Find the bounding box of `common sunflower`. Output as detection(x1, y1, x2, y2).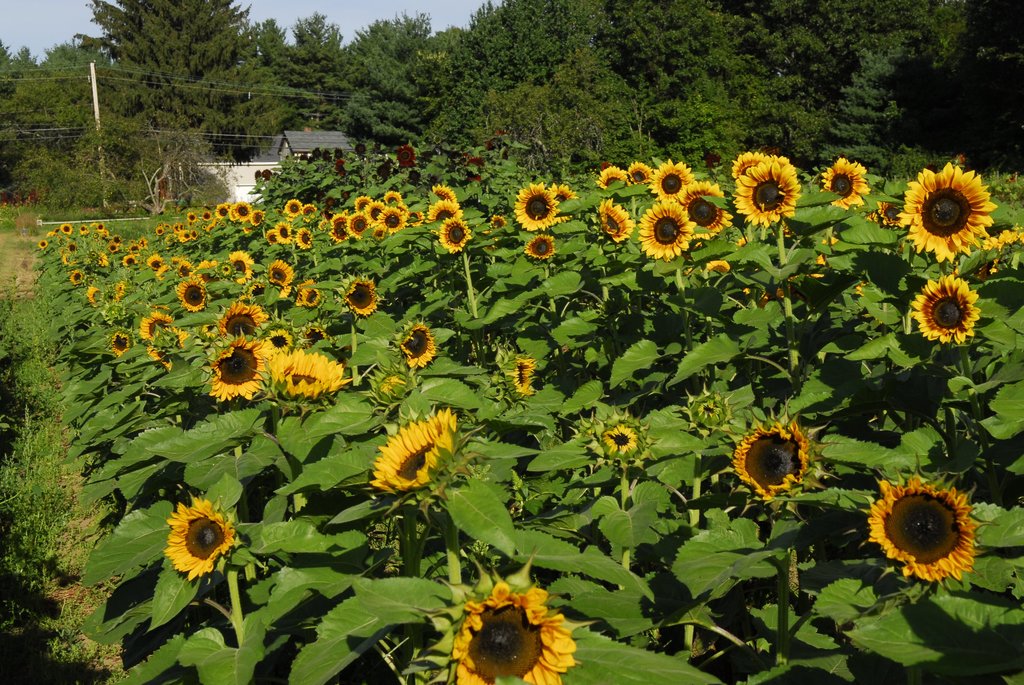
detection(907, 164, 993, 261).
